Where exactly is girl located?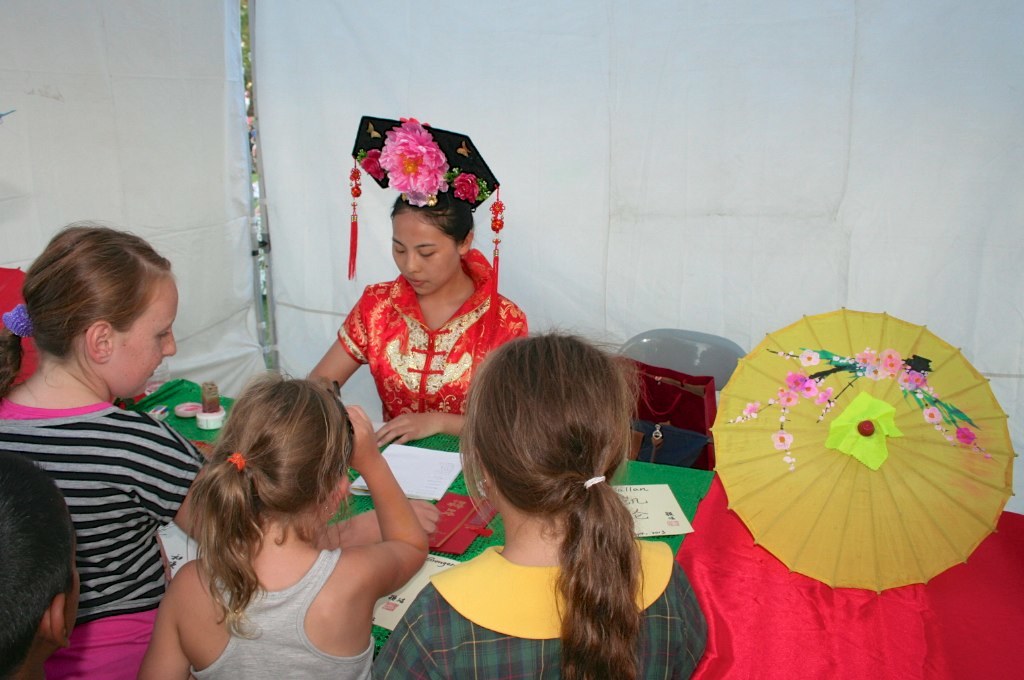
Its bounding box is (x1=370, y1=312, x2=708, y2=679).
